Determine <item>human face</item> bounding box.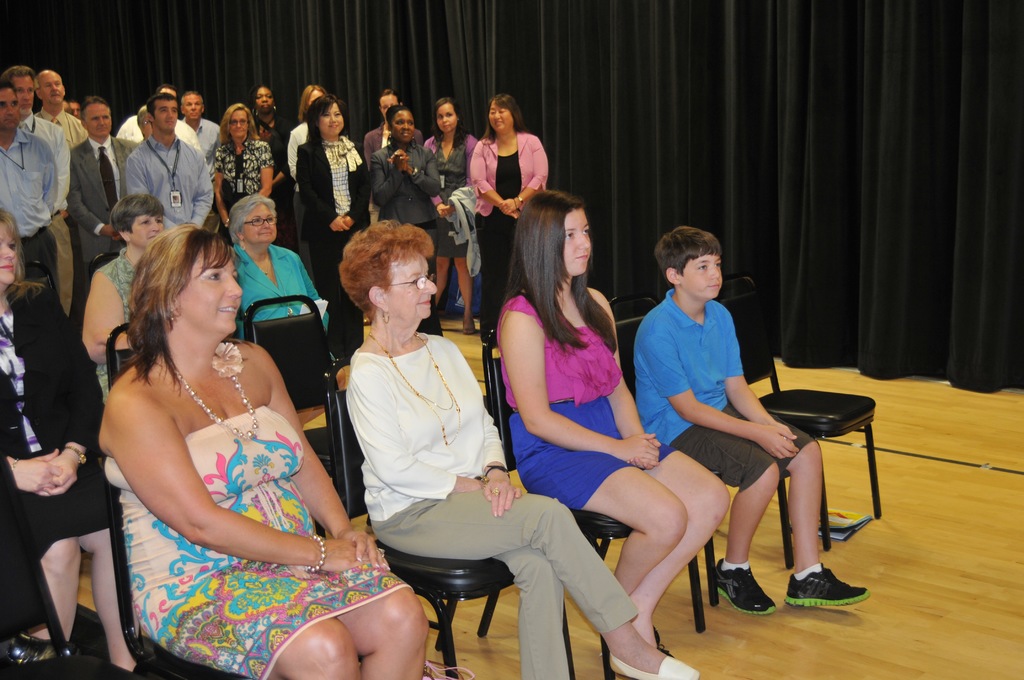
Determined: 435:102:458:140.
